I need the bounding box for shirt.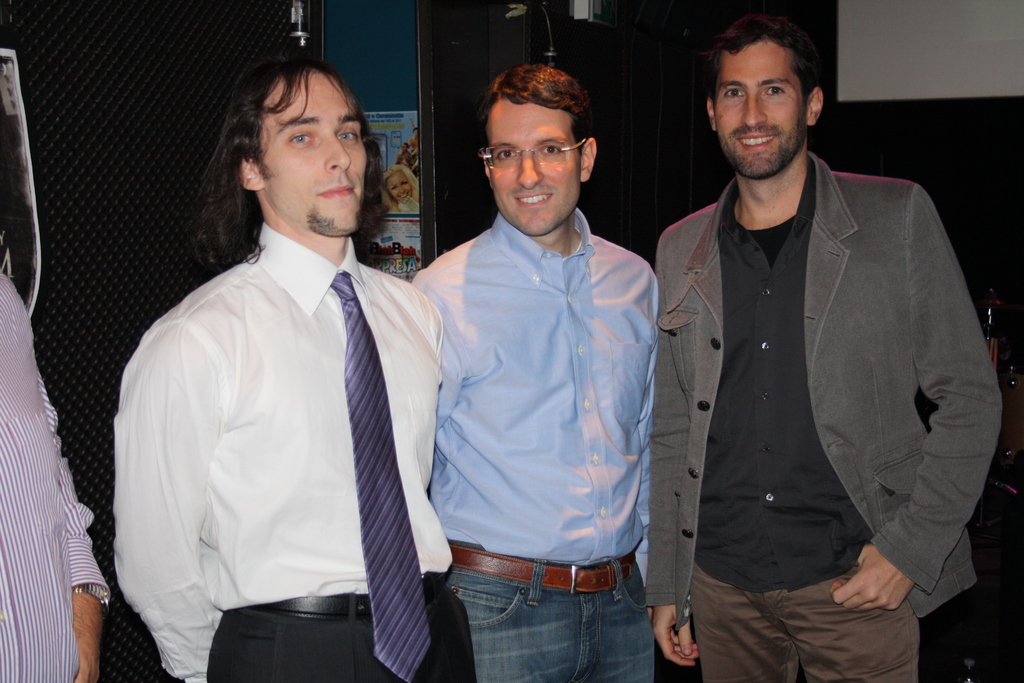
Here it is: bbox(412, 205, 661, 586).
